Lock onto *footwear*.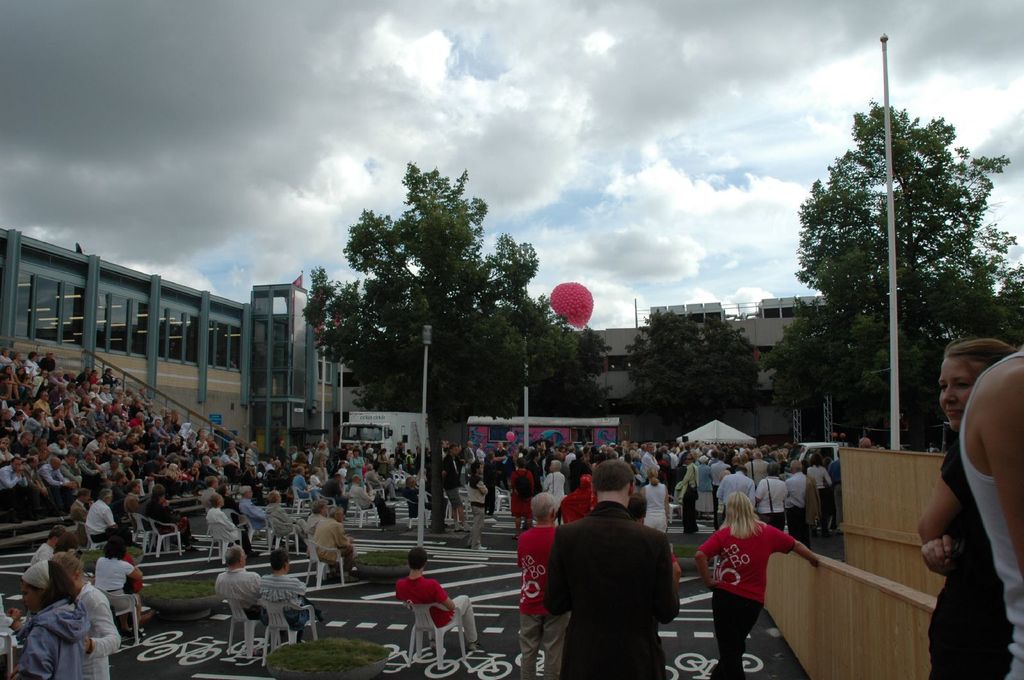
Locked: 511:531:517:541.
